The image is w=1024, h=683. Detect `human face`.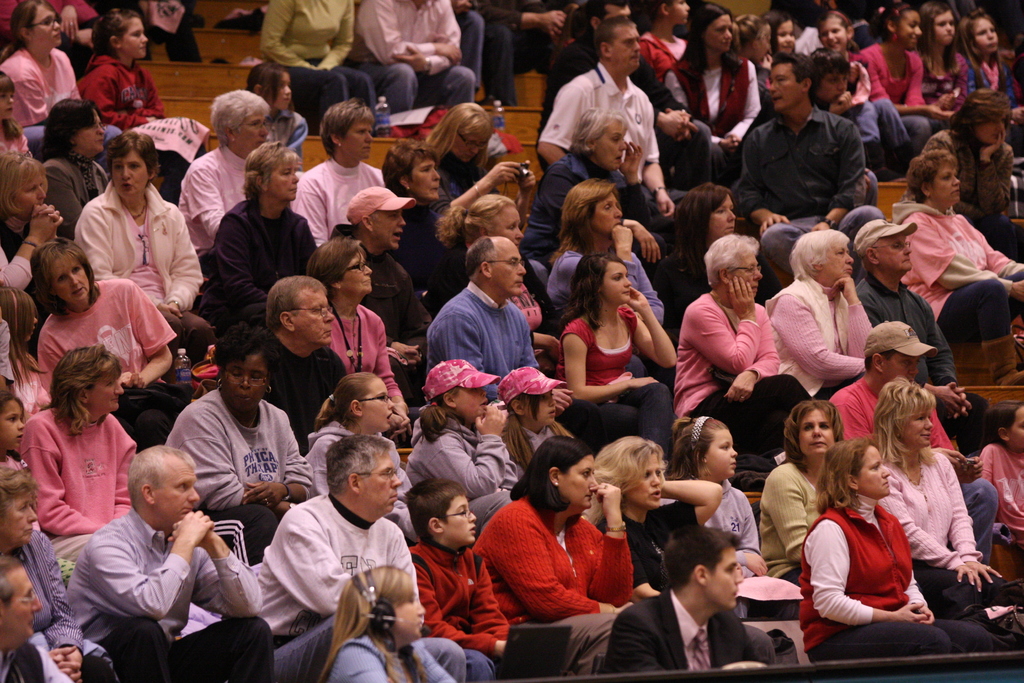
Detection: pyautogui.locateOnScreen(894, 10, 923, 51).
